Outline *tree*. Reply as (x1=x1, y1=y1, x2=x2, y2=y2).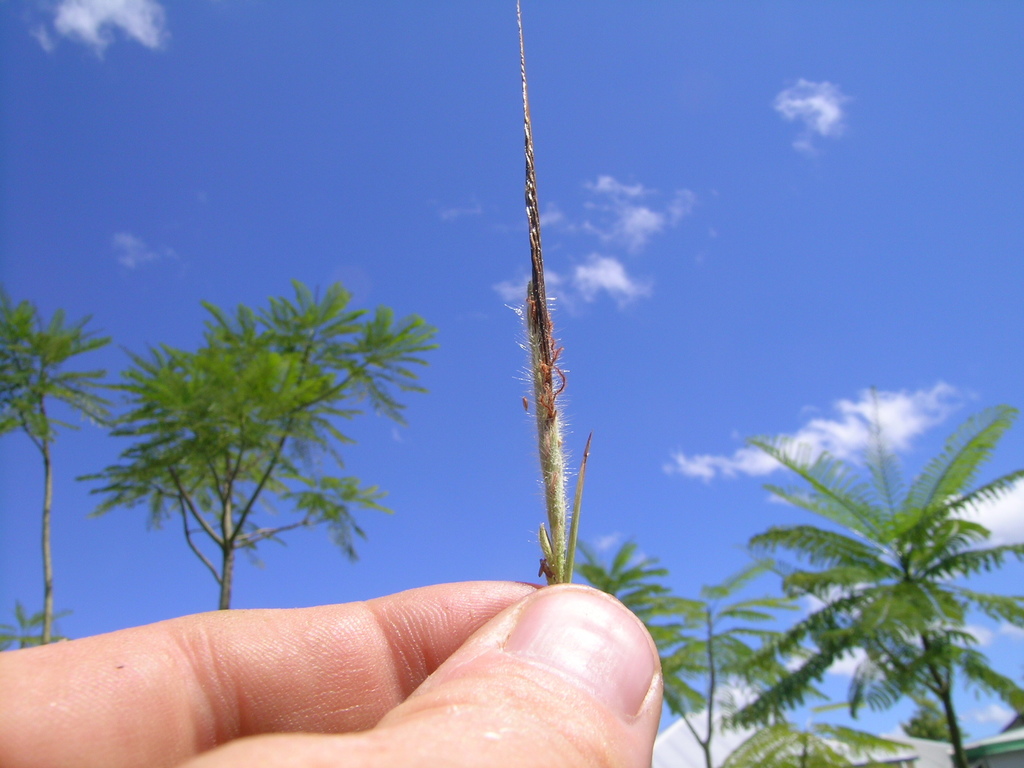
(x1=750, y1=384, x2=1023, y2=767).
